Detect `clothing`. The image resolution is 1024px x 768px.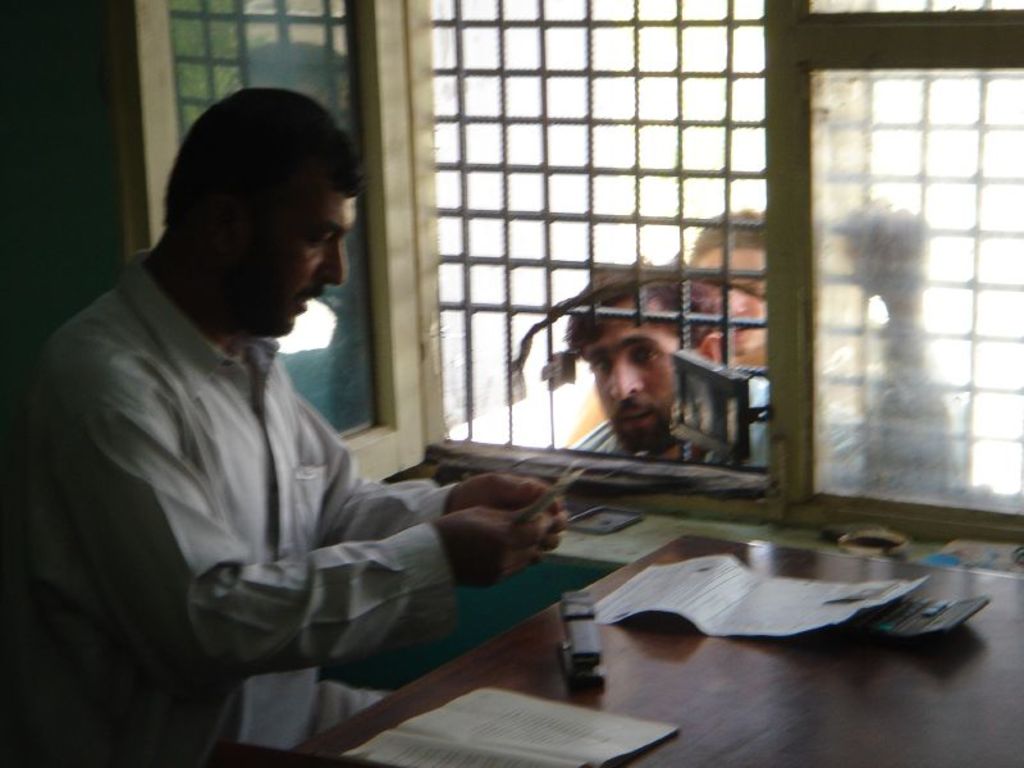
crop(566, 389, 764, 470).
